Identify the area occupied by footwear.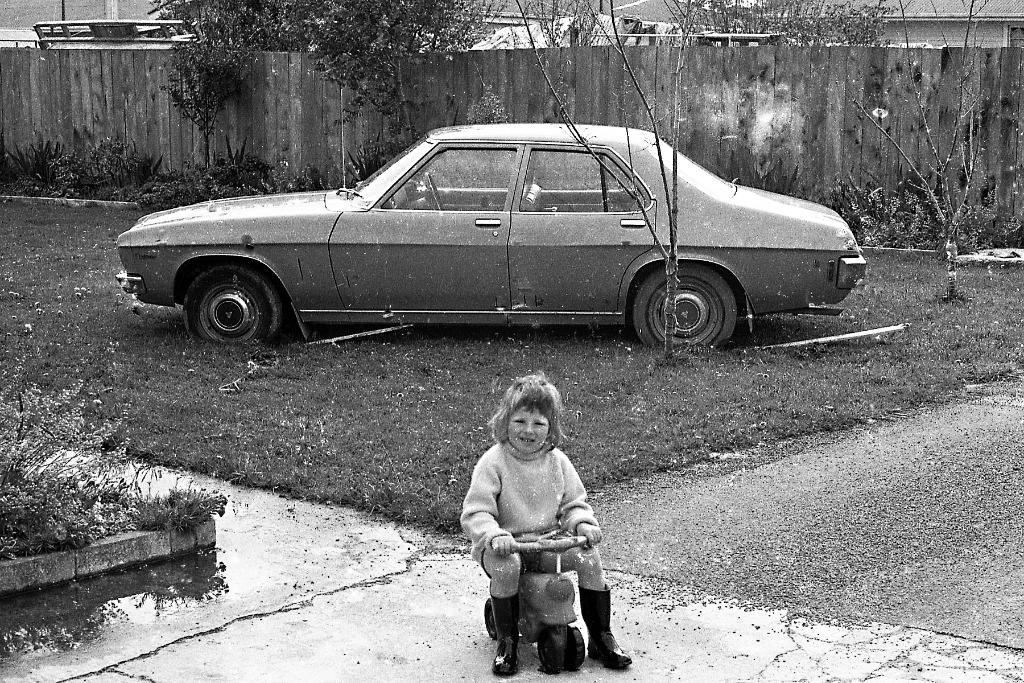
Area: pyautogui.locateOnScreen(493, 595, 518, 673).
